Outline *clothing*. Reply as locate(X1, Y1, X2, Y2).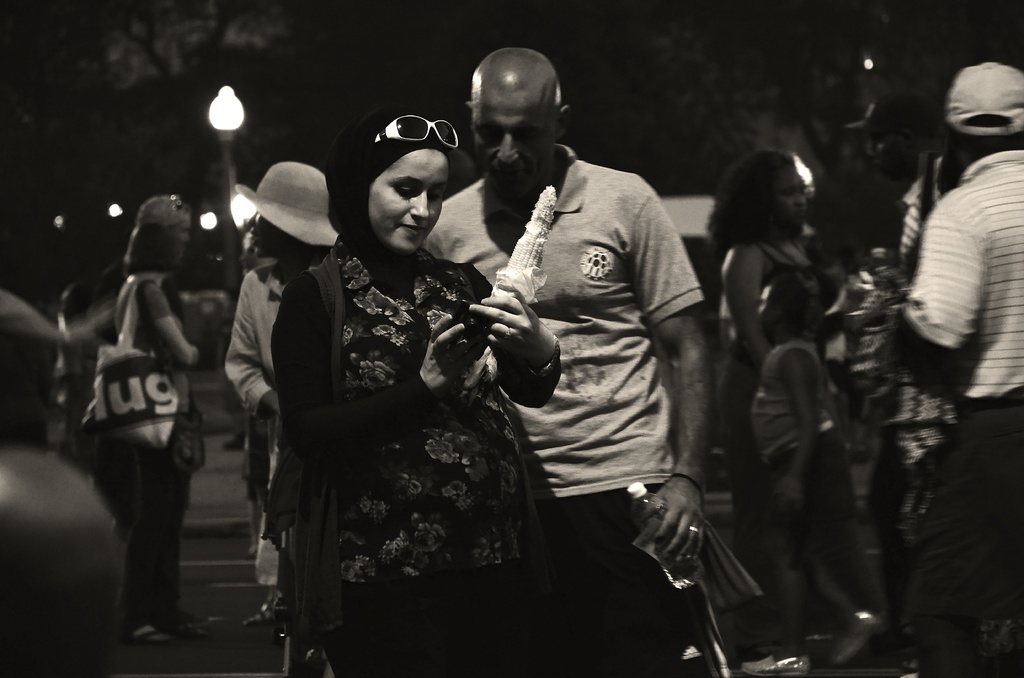
locate(106, 266, 191, 624).
